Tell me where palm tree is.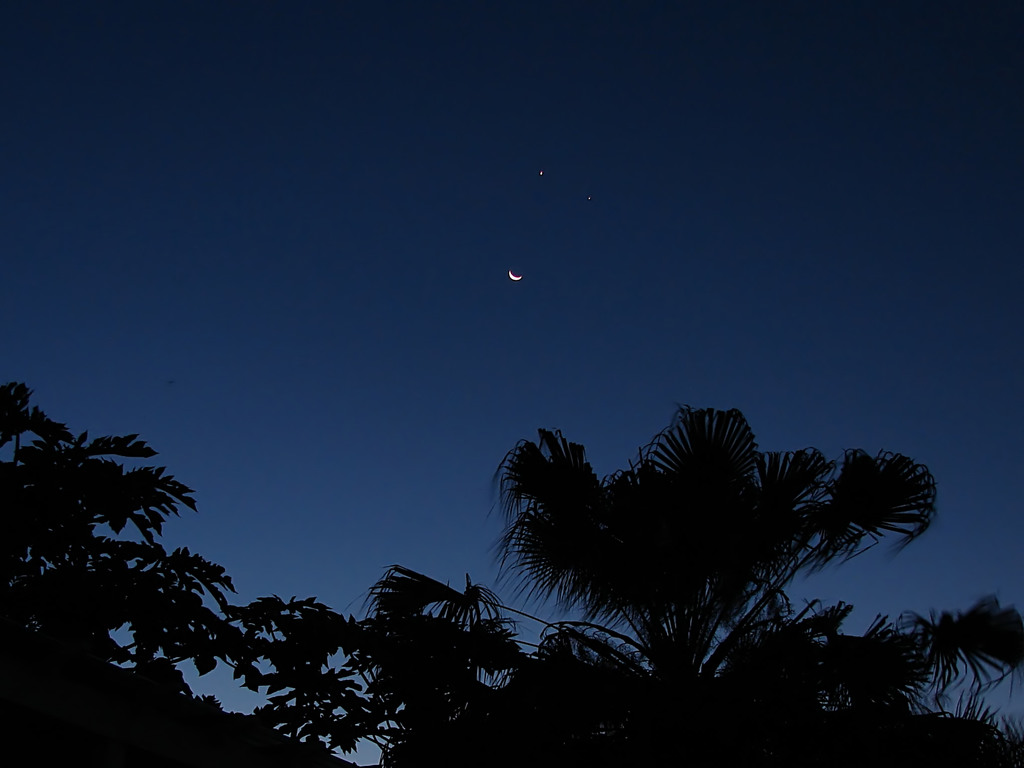
palm tree is at box(0, 370, 205, 620).
